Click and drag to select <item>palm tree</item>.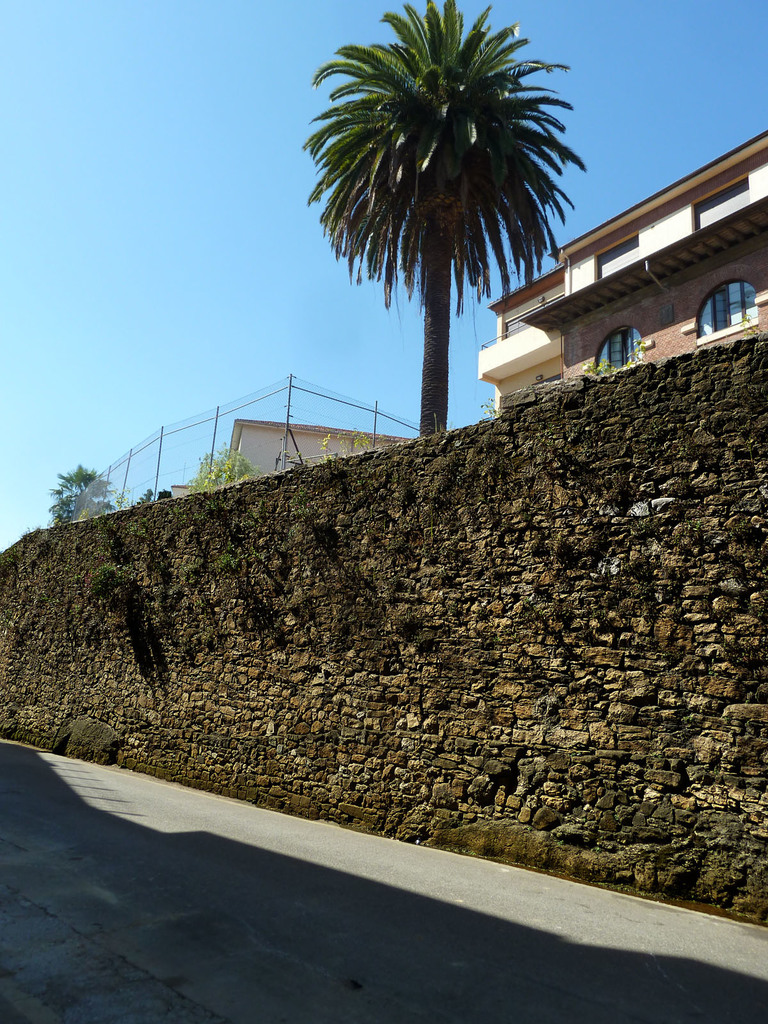
Selection: (x1=321, y1=21, x2=582, y2=464).
